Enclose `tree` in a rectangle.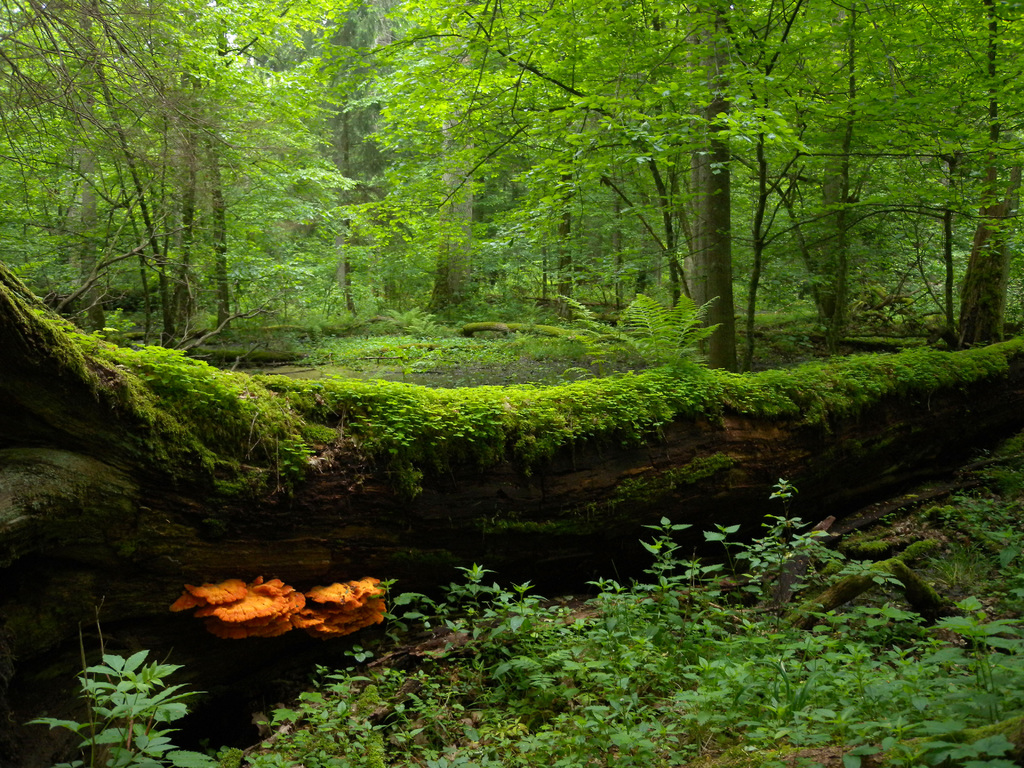
crop(382, 11, 492, 337).
